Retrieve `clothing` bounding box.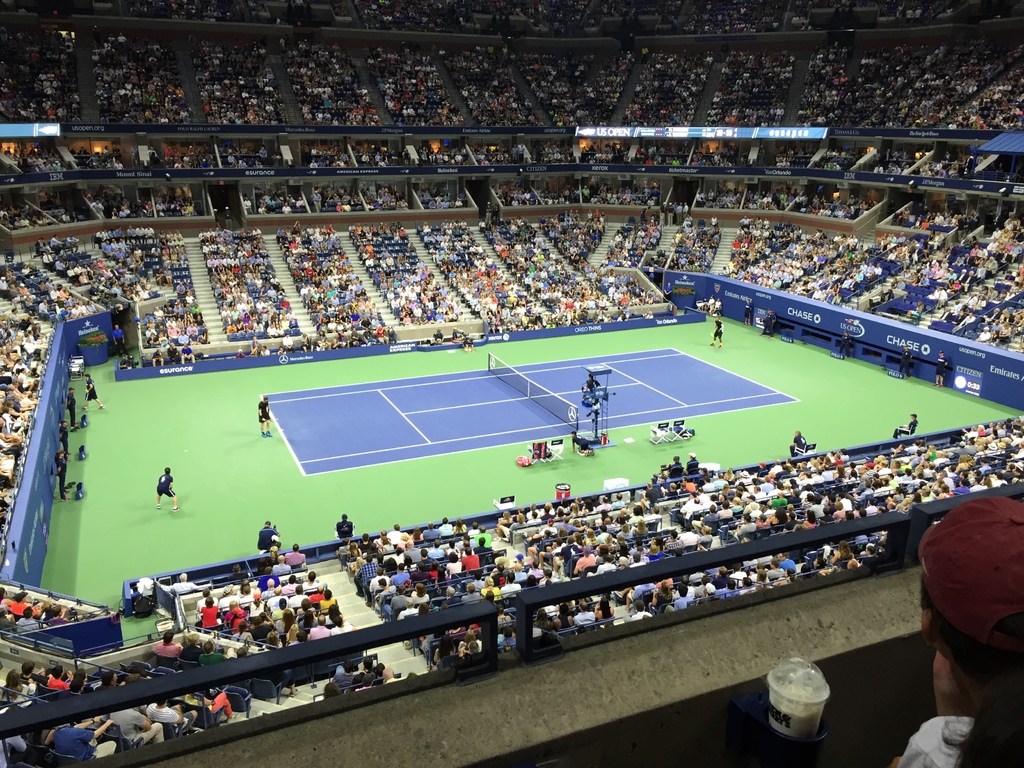
Bounding box: <box>841,338,851,355</box>.
